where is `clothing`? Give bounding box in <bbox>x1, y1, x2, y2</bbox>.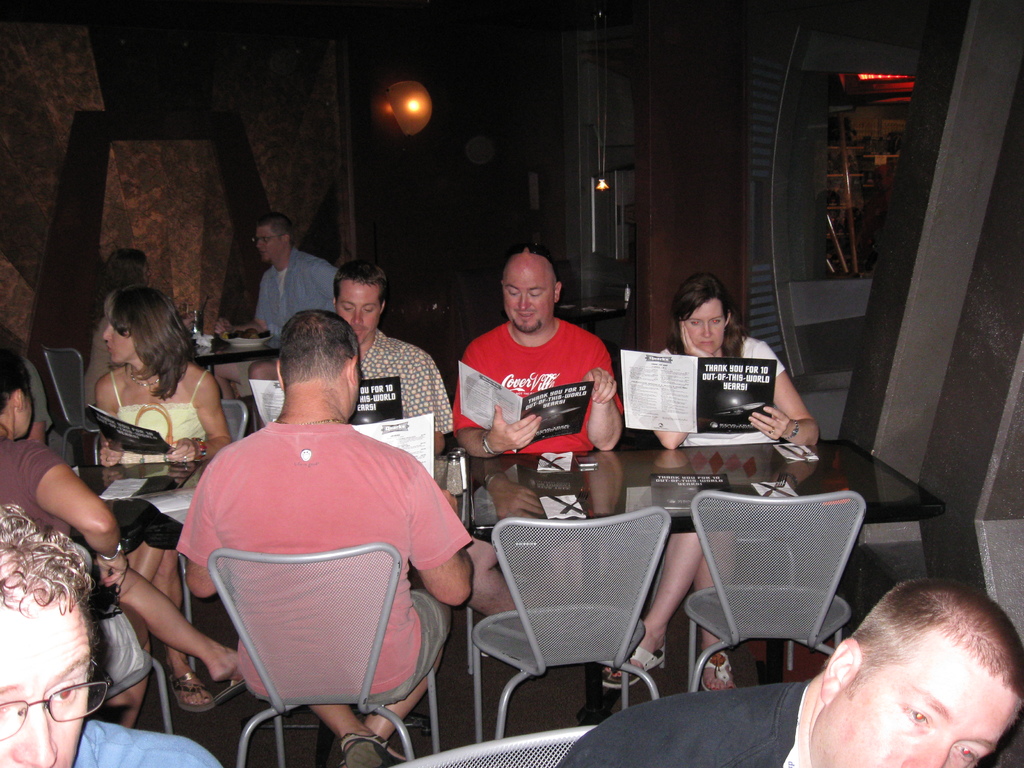
<bbox>77, 716, 229, 767</bbox>.
